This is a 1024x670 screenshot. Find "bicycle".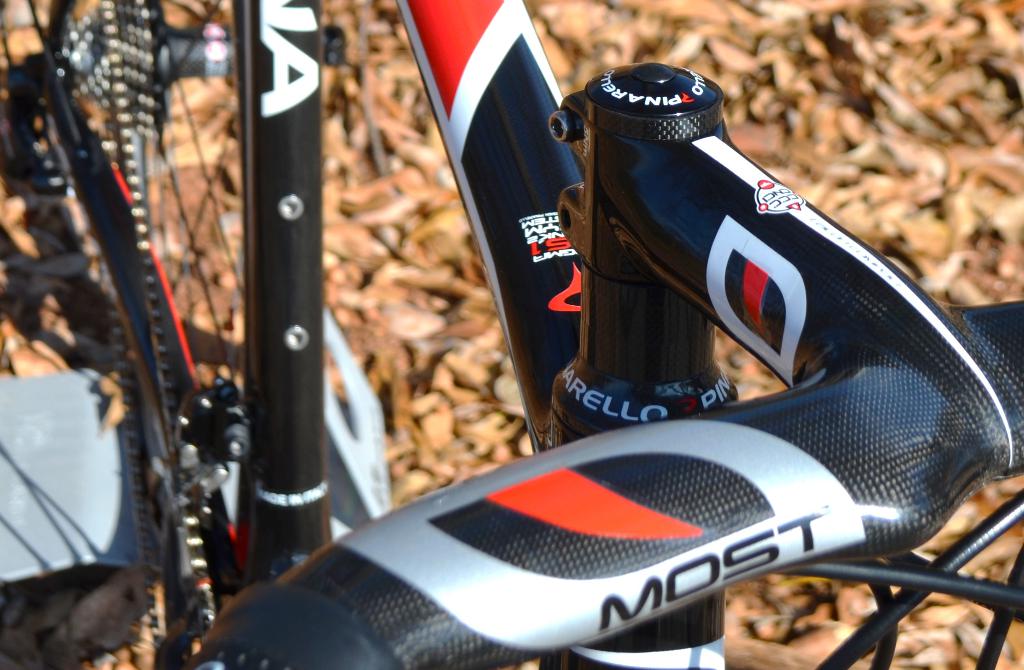
Bounding box: 0, 0, 1023, 669.
